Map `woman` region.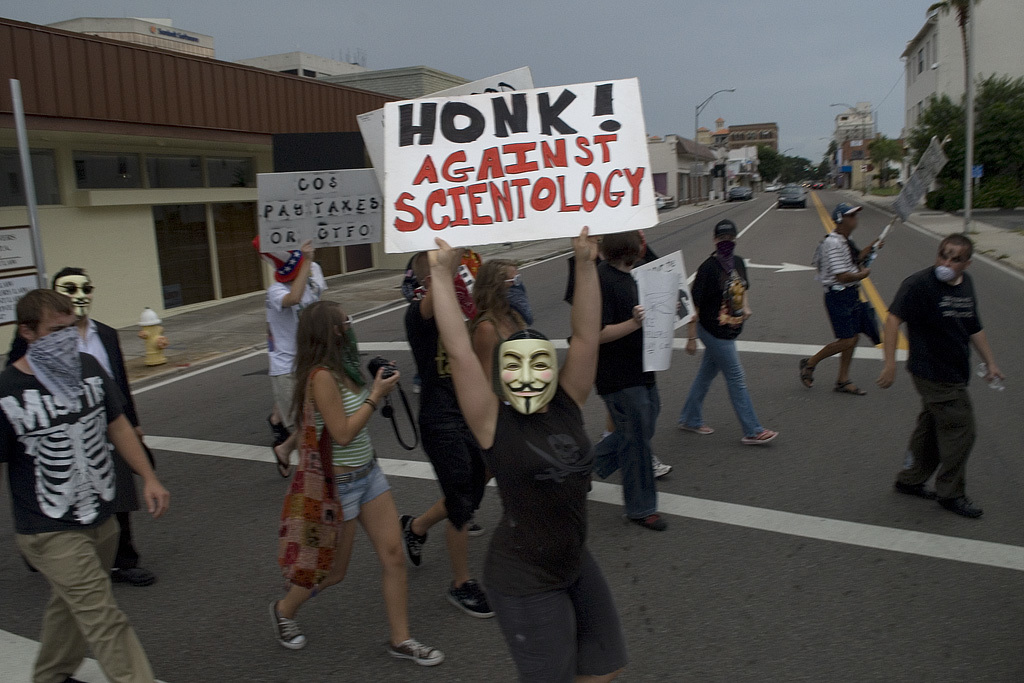
Mapped to region(247, 267, 432, 656).
